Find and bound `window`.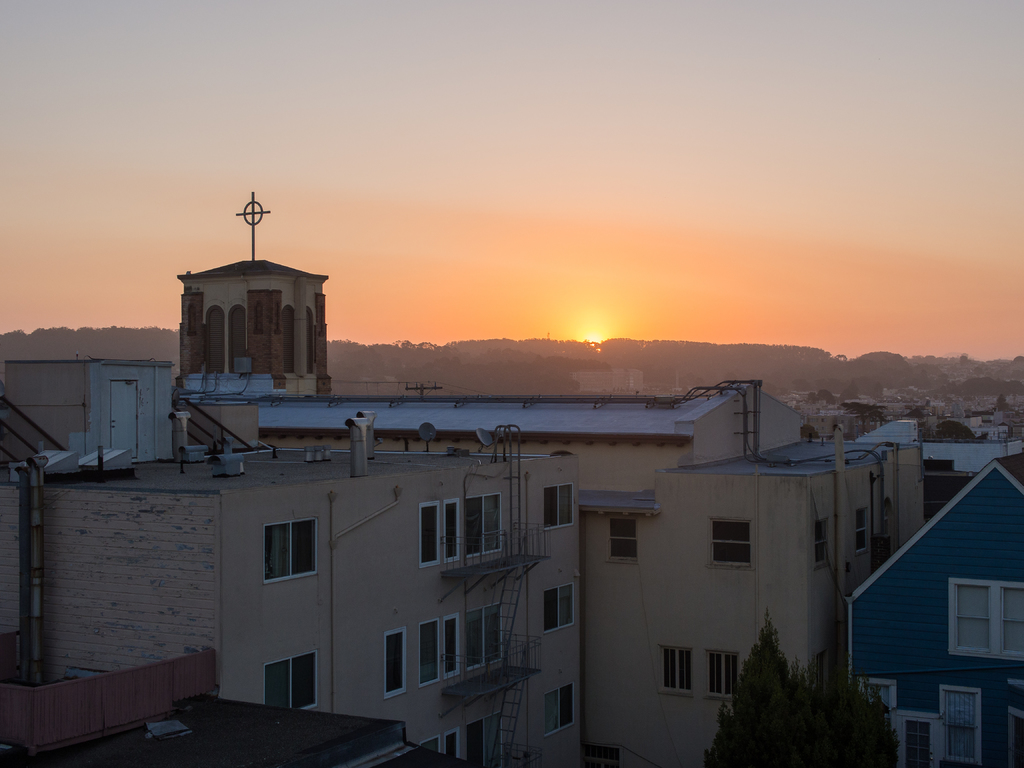
Bound: region(461, 602, 504, 669).
